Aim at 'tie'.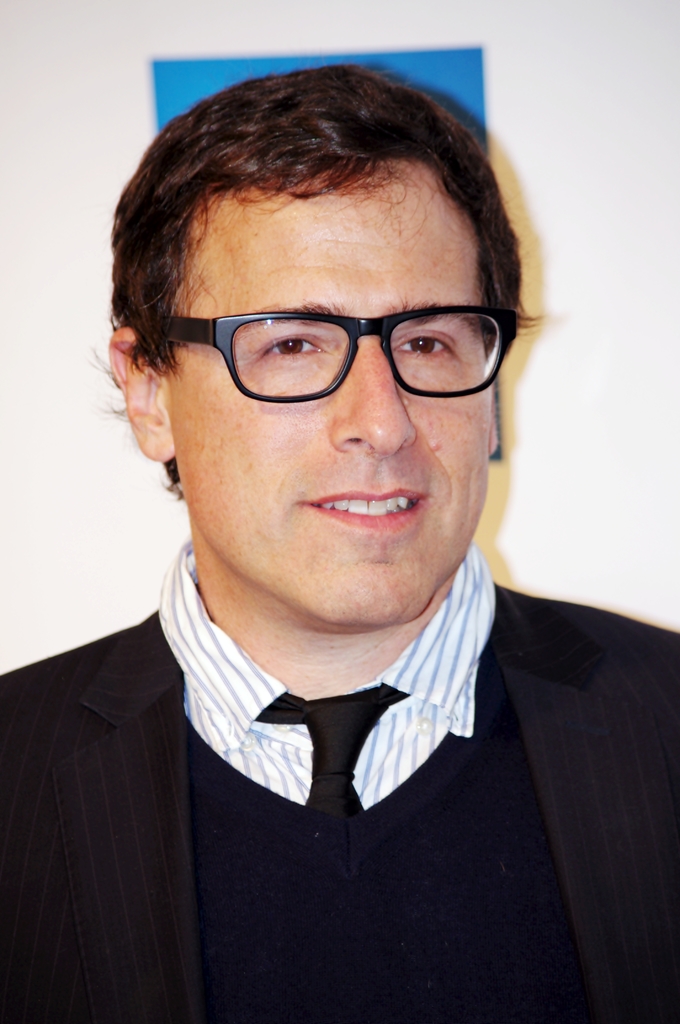
Aimed at region(258, 682, 410, 820).
